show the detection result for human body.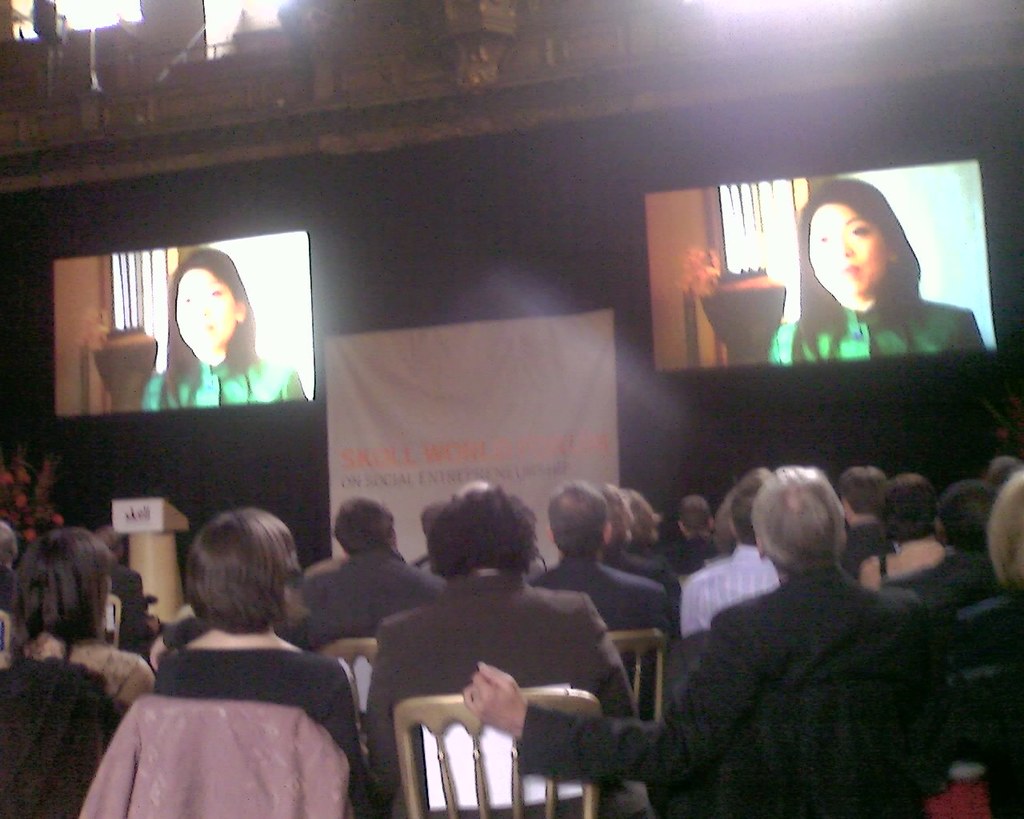
Rect(85, 508, 391, 818).
